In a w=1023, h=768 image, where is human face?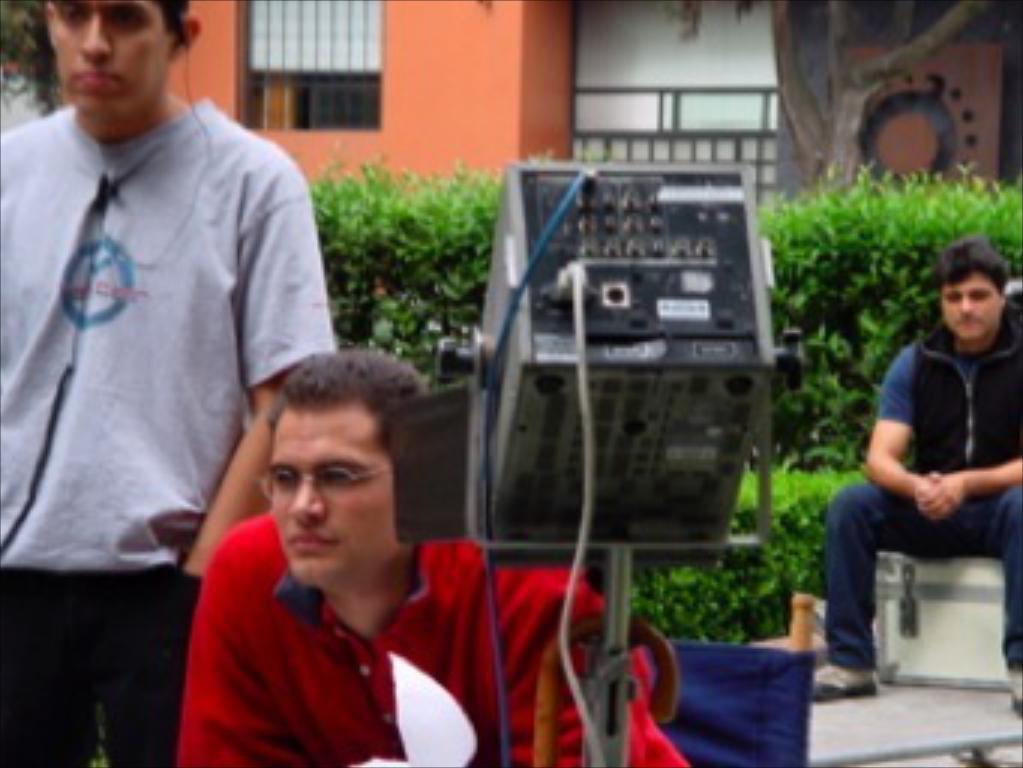
crop(942, 273, 1005, 336).
